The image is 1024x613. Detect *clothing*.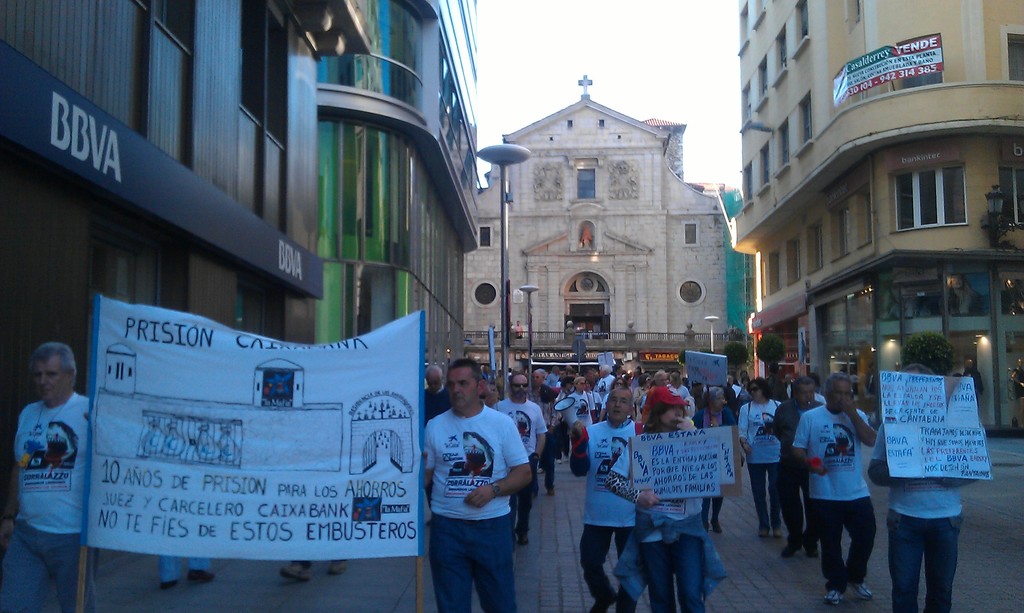
Detection: region(598, 367, 621, 399).
